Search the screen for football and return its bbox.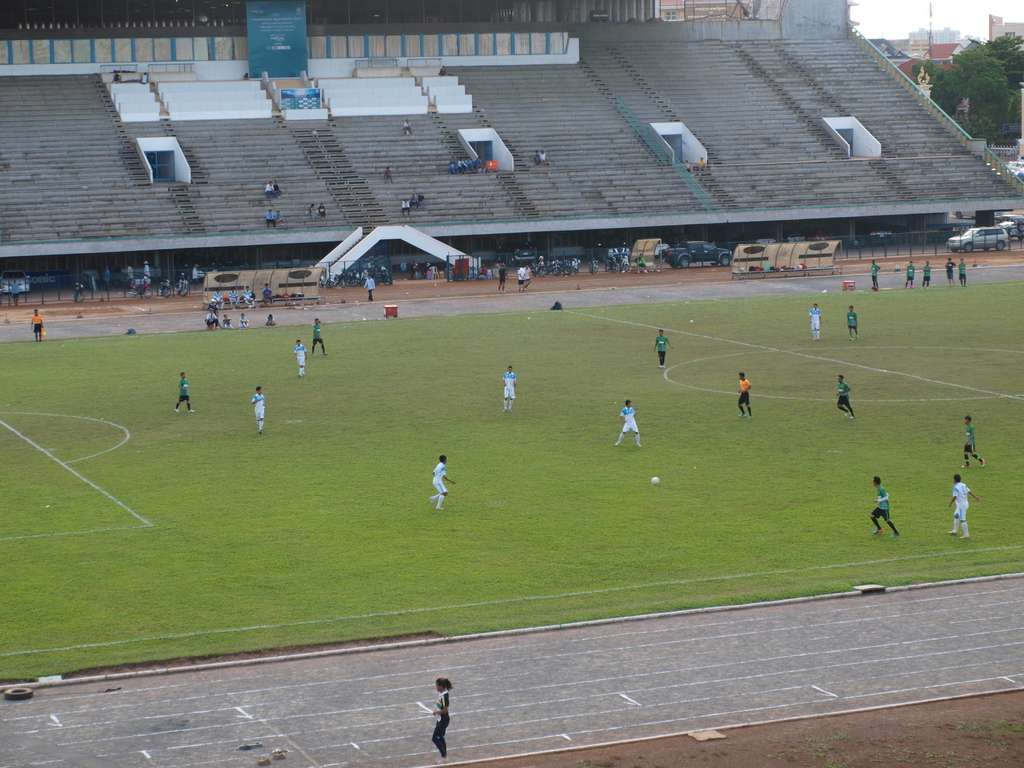
Found: [646, 472, 663, 486].
